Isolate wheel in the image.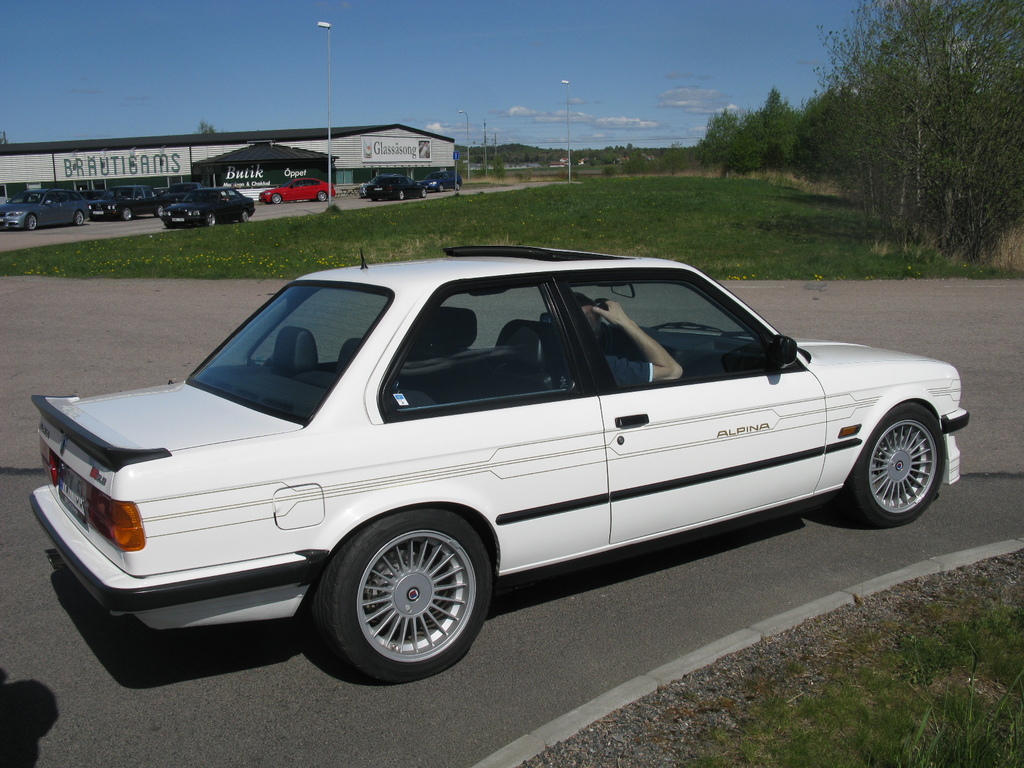
Isolated region: bbox=[434, 182, 446, 192].
